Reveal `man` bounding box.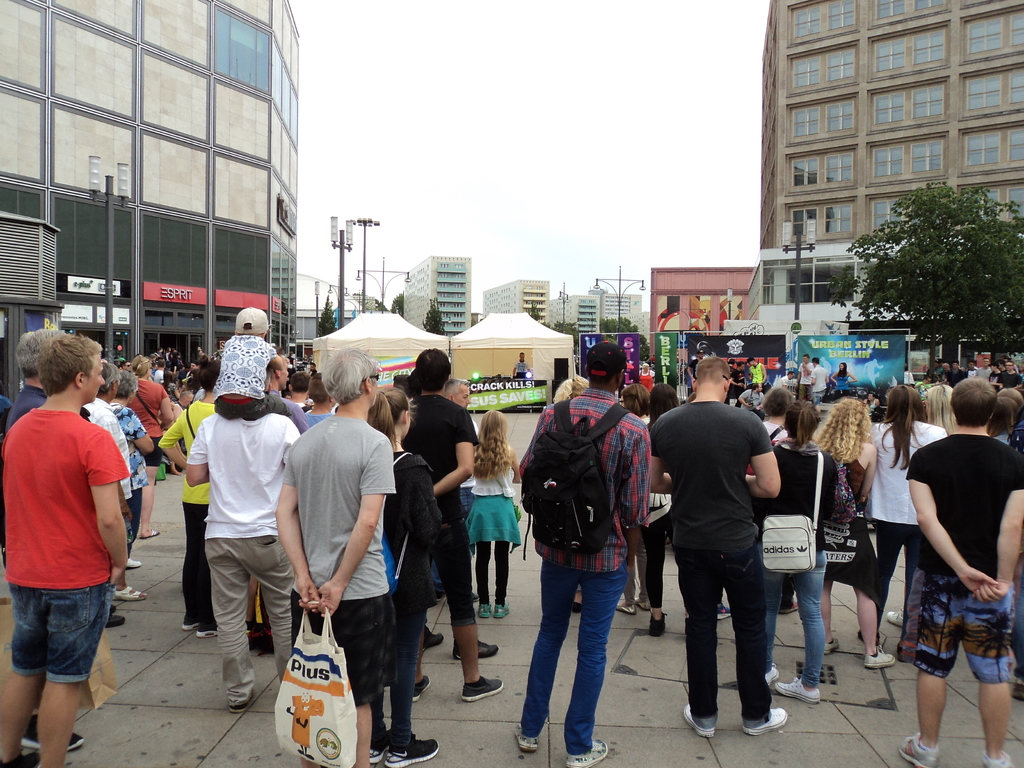
Revealed: pyautogui.locateOnScreen(516, 337, 652, 767).
